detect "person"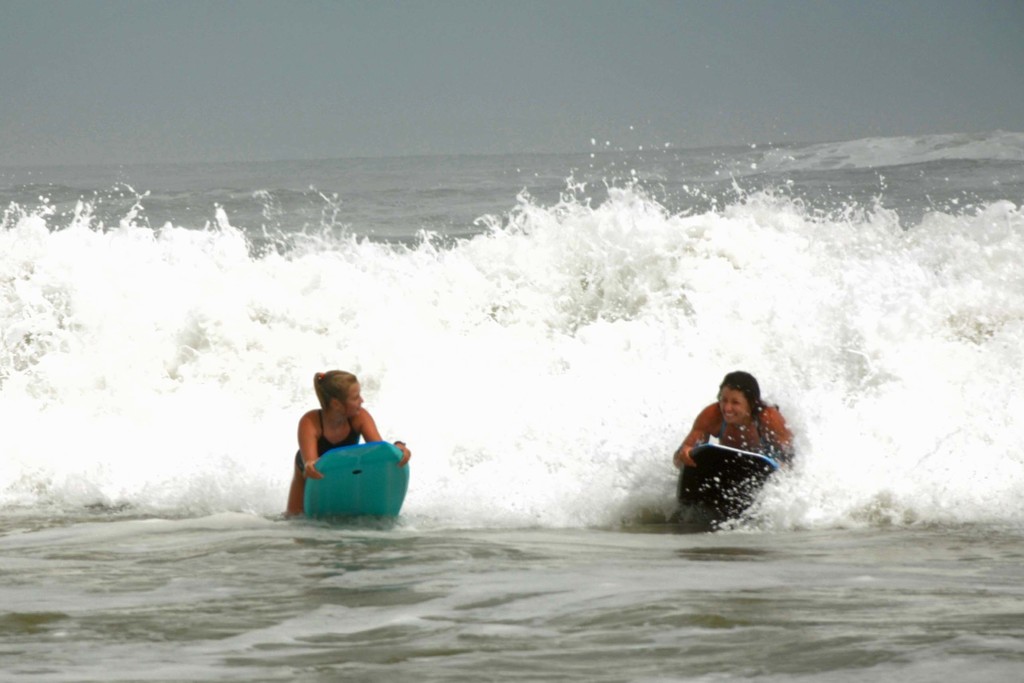
[x1=285, y1=369, x2=411, y2=514]
